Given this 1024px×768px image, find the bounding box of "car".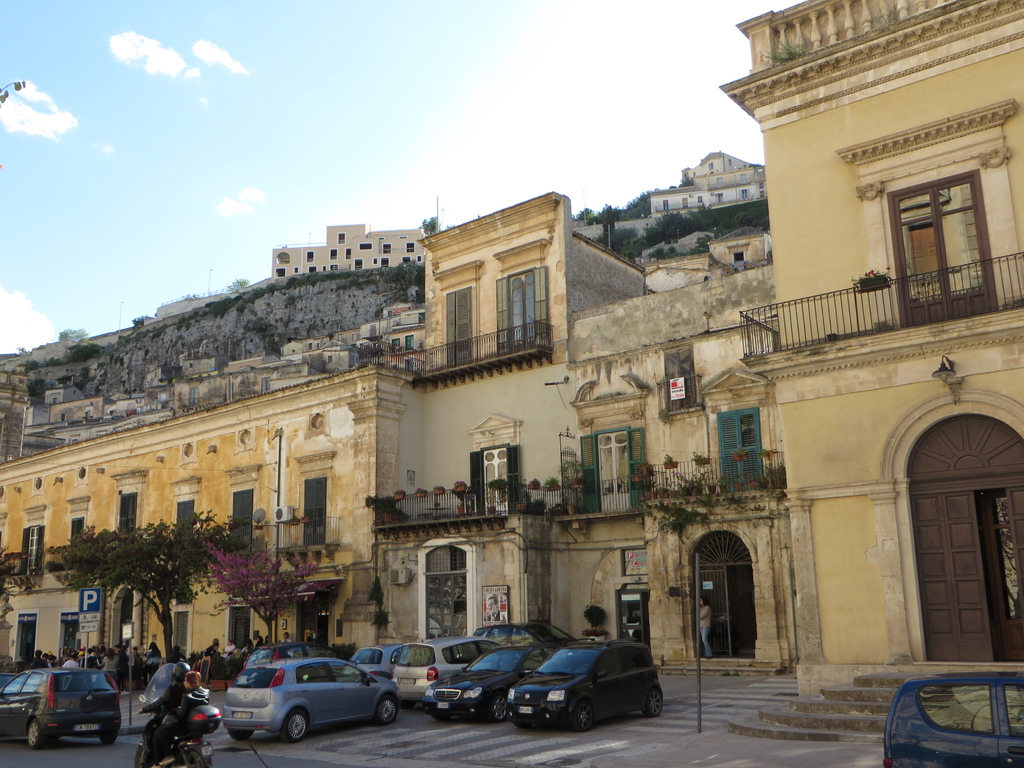
bbox=(250, 648, 349, 662).
